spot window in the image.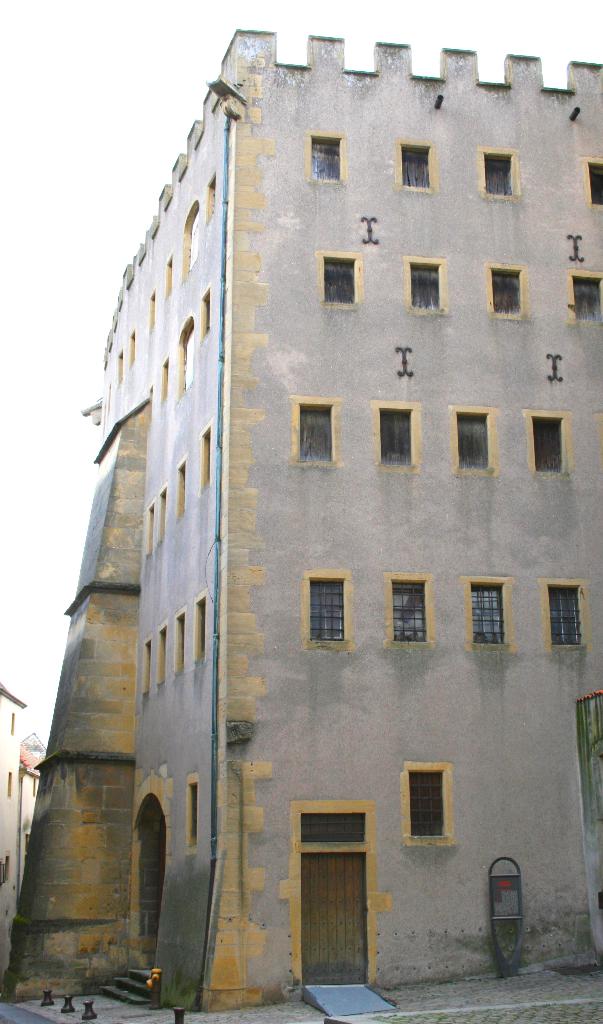
window found at pyautogui.locateOnScreen(481, 149, 518, 189).
